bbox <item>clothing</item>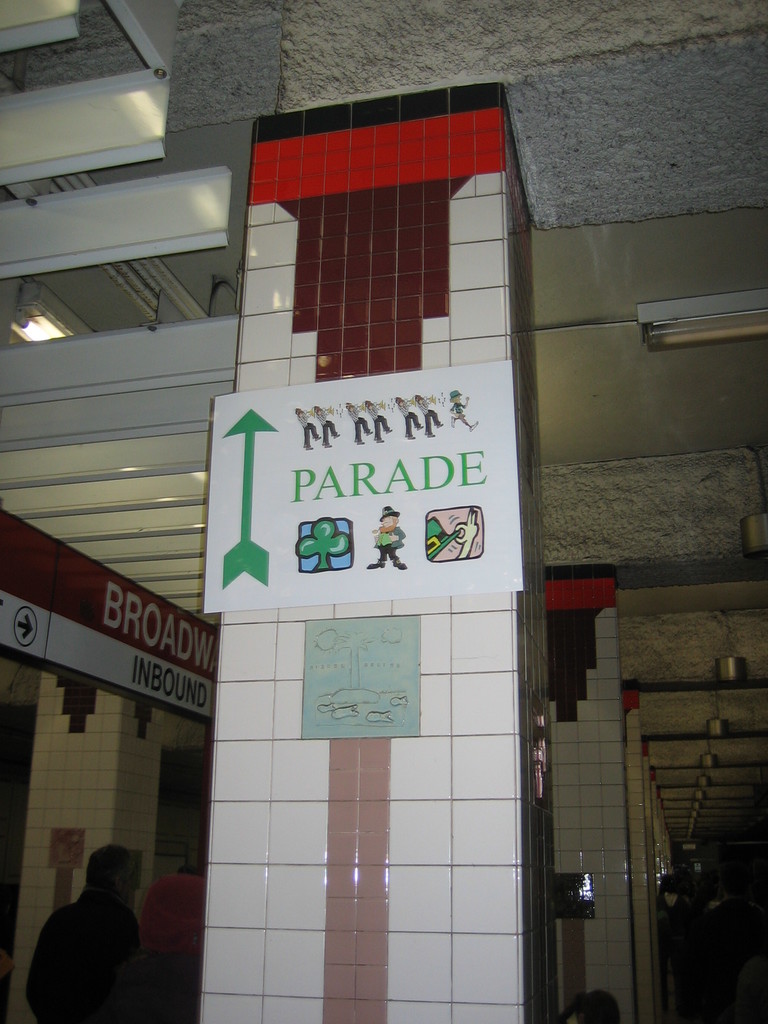
26 893 143 1023
